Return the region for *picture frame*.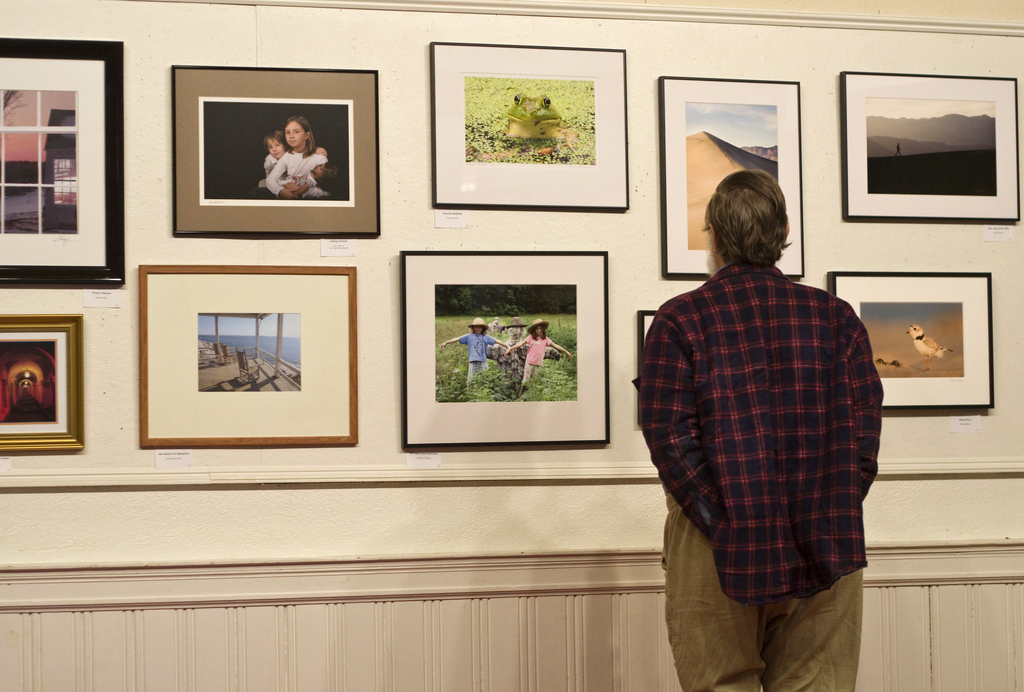
(430,44,628,212).
